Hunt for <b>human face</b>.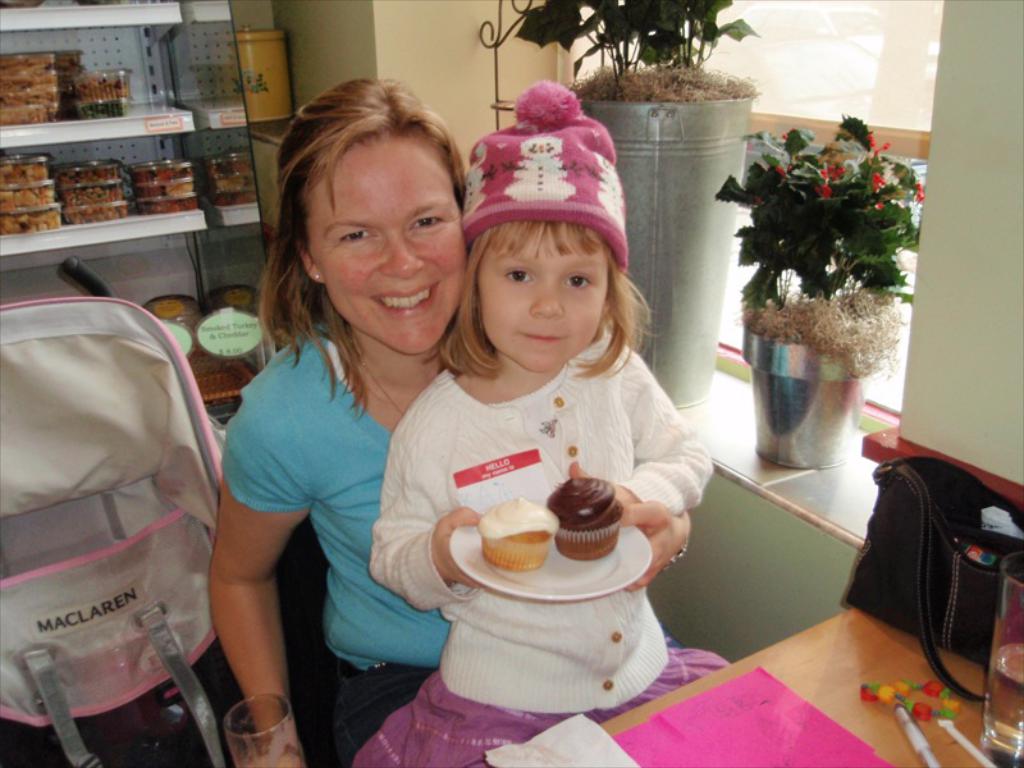
Hunted down at 481 242 614 371.
